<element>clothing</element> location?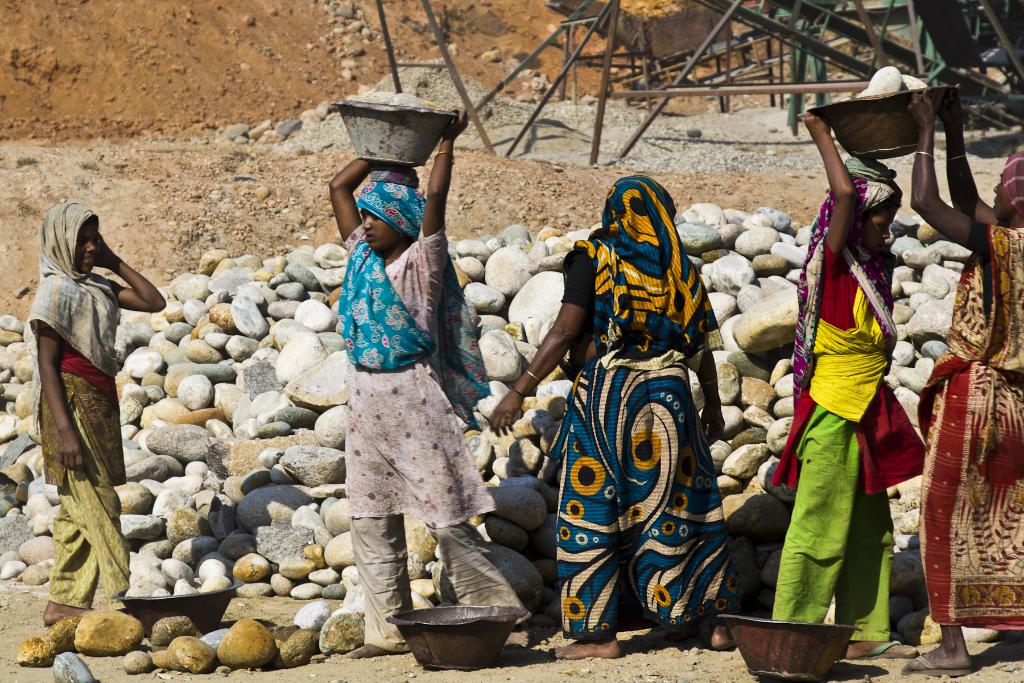
select_region(562, 181, 731, 629)
